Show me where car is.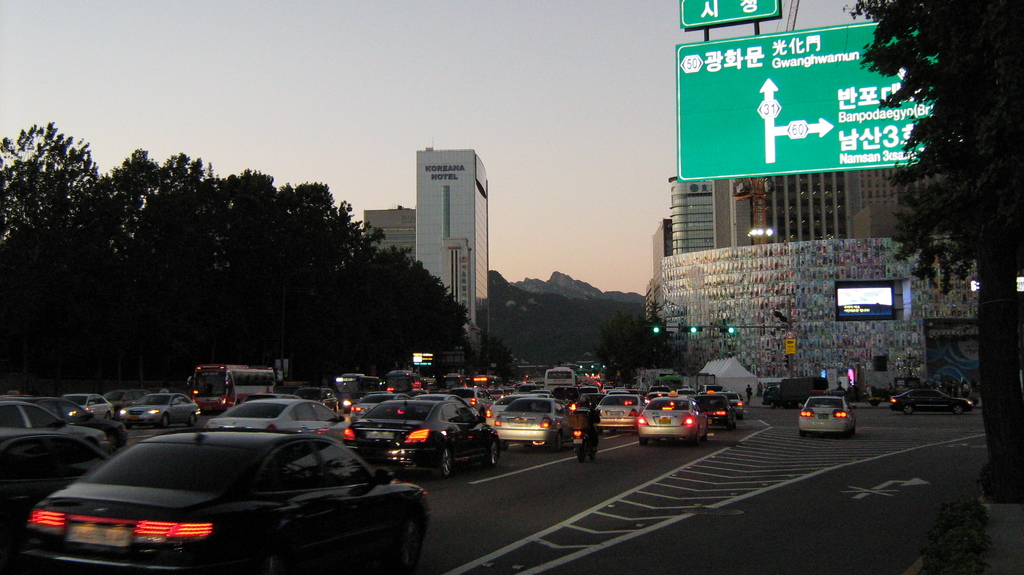
car is at (116, 386, 199, 431).
